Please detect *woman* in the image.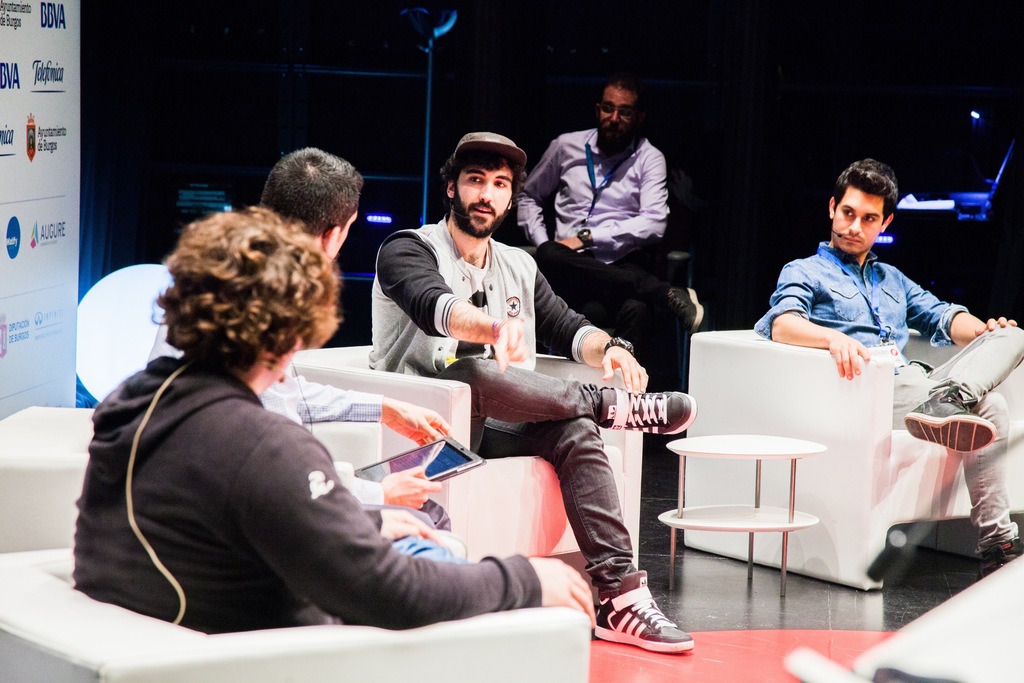
pyautogui.locateOnScreen(60, 197, 617, 682).
